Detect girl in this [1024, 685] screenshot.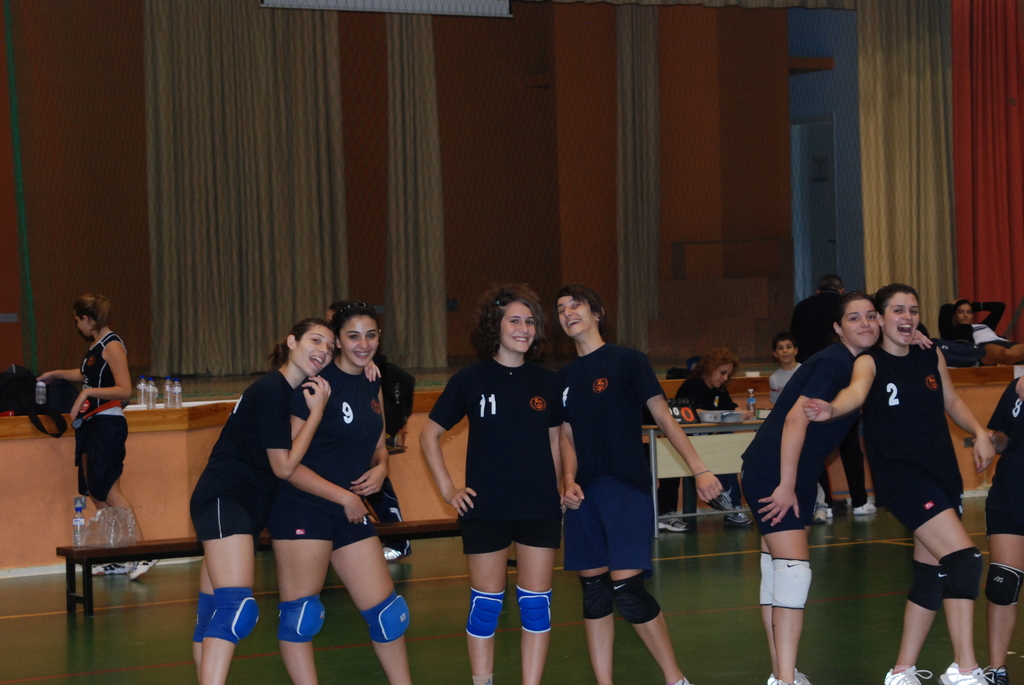
Detection: region(801, 281, 999, 684).
